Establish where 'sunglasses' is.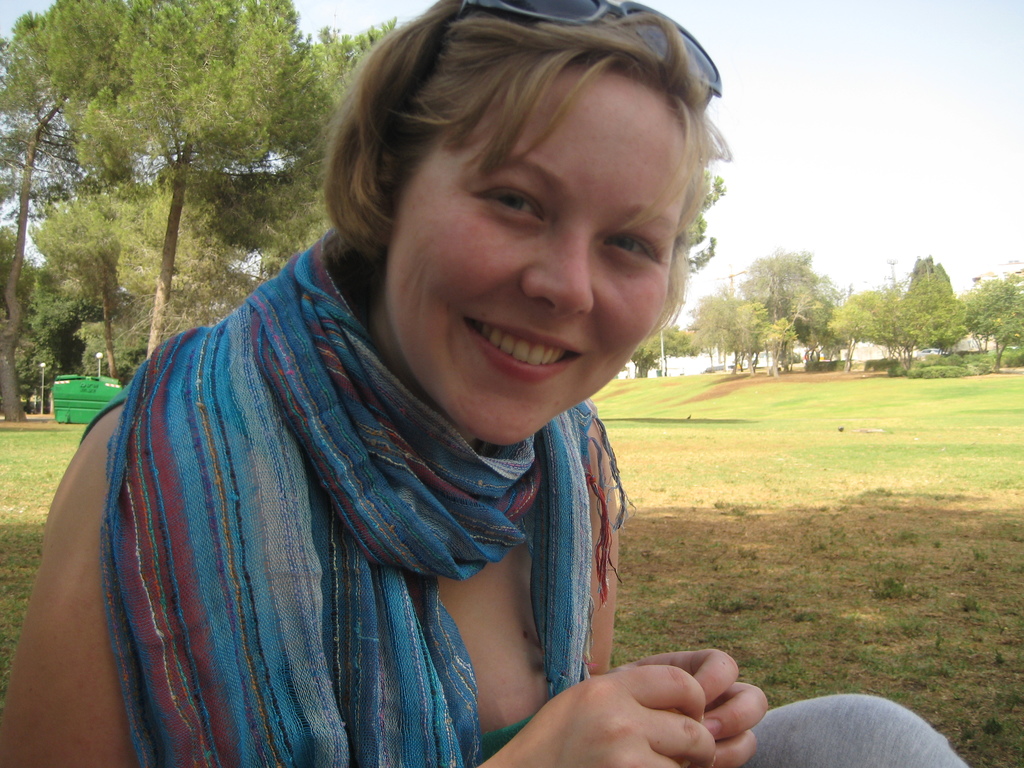
Established at 460, 0, 721, 111.
